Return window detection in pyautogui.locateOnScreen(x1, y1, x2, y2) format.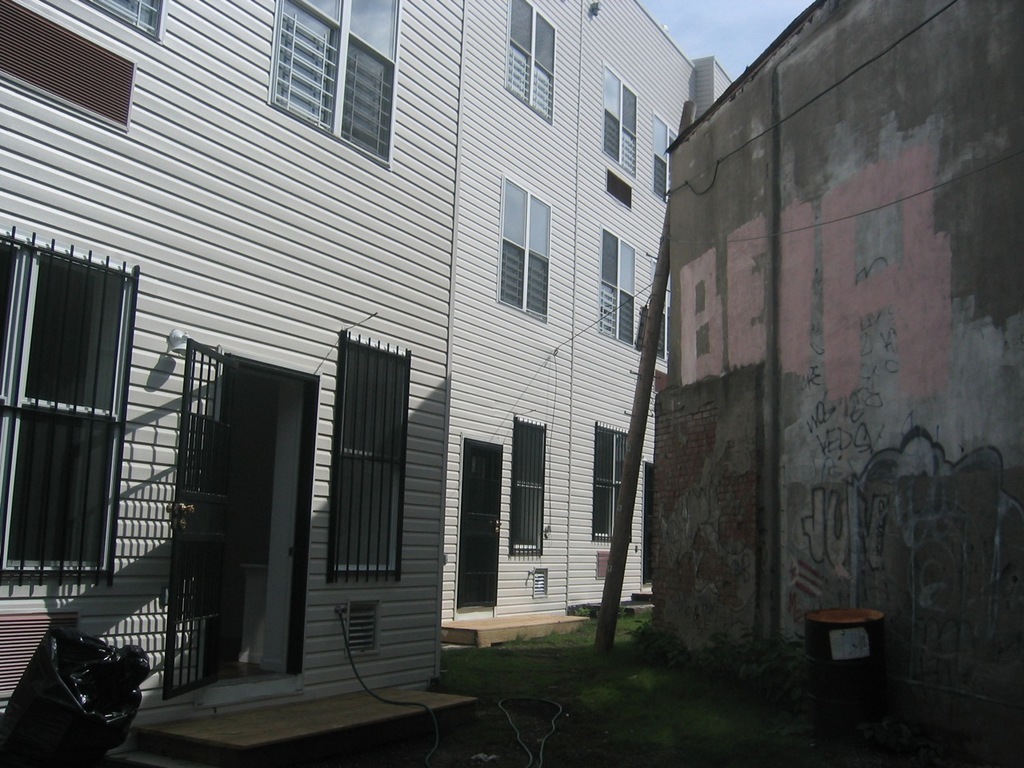
pyautogui.locateOnScreen(252, 17, 401, 147).
